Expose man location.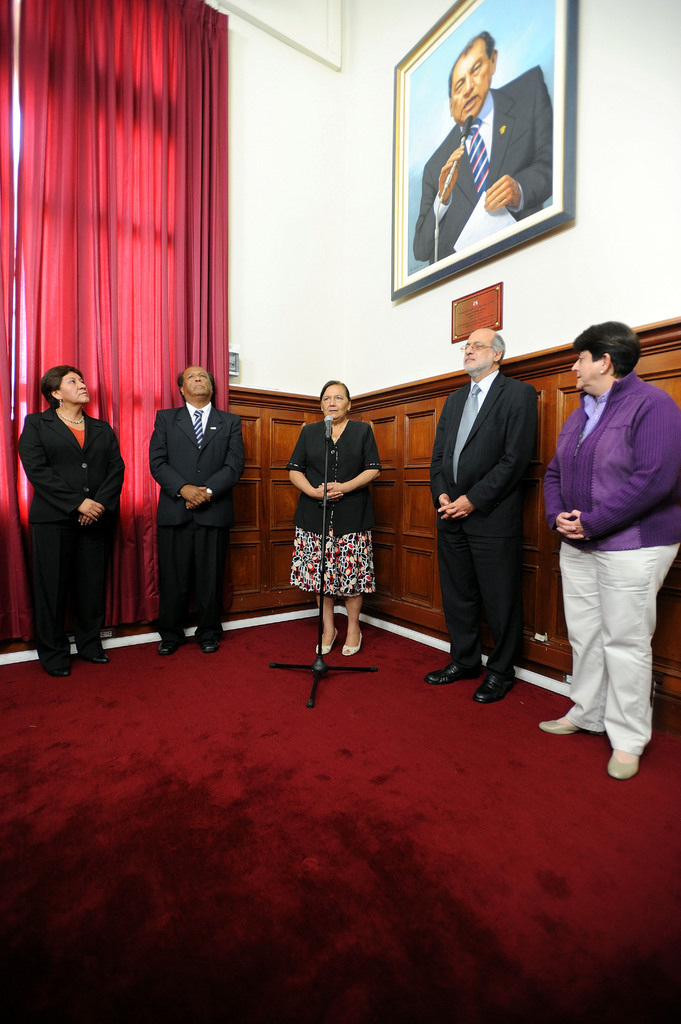
Exposed at rect(149, 360, 247, 657).
